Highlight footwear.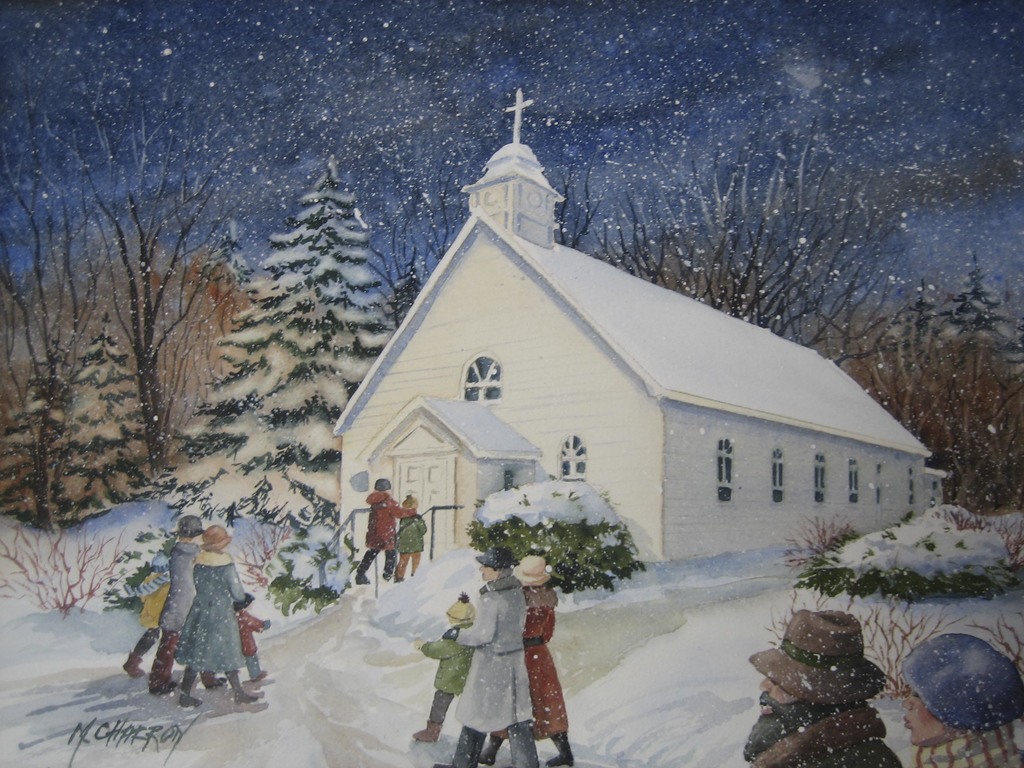
Highlighted region: pyautogui.locateOnScreen(354, 570, 376, 586).
